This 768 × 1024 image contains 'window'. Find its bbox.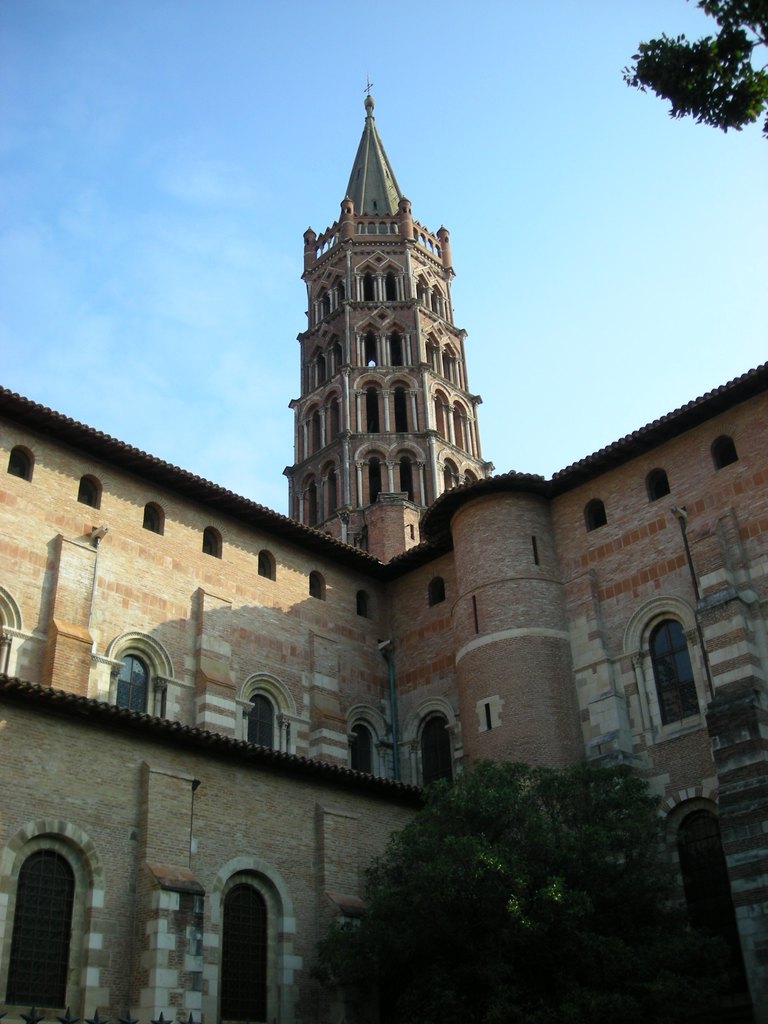
Rect(418, 718, 451, 785).
